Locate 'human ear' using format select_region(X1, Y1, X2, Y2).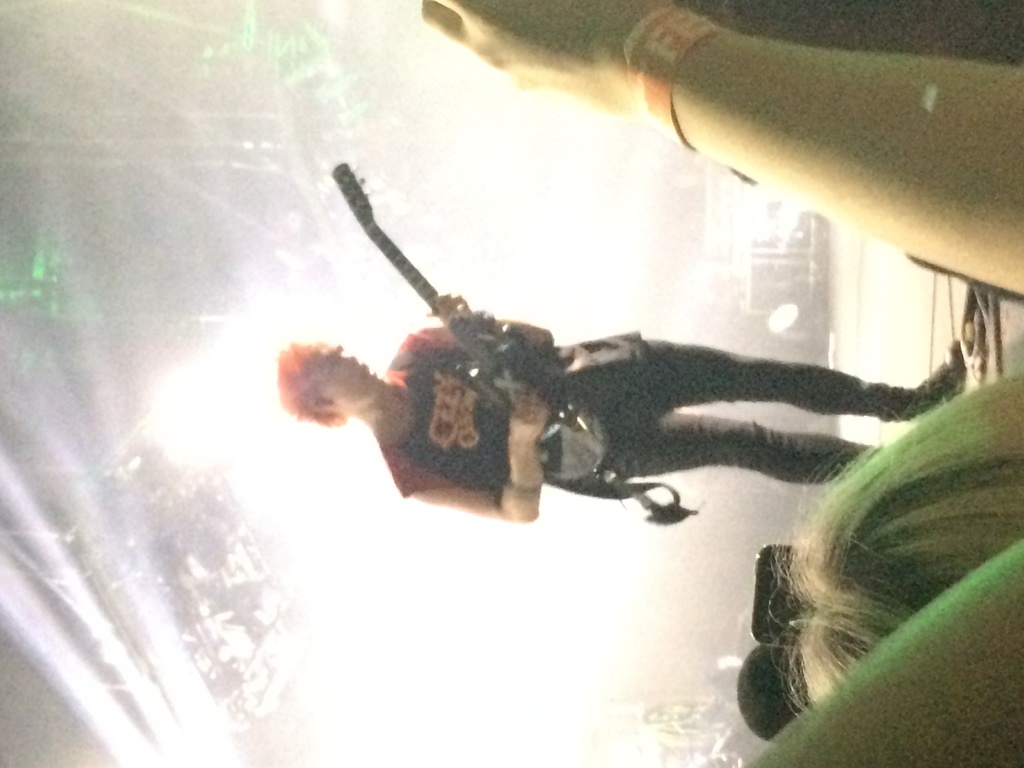
select_region(315, 396, 333, 407).
